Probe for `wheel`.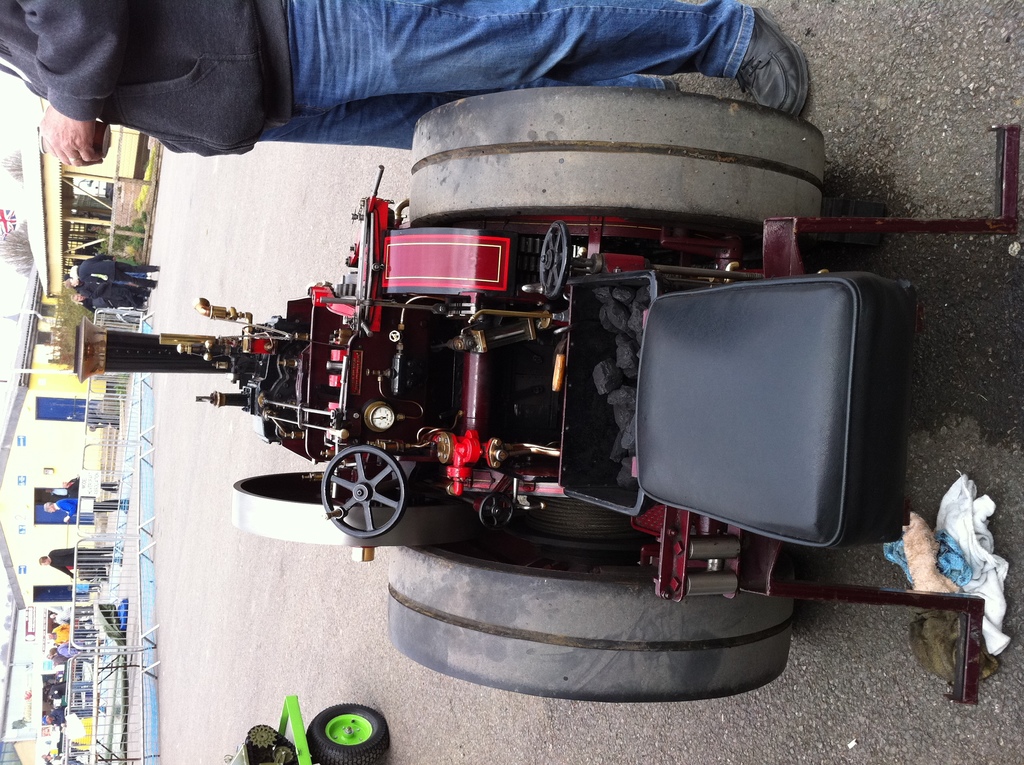
Probe result: 305 698 391 764.
